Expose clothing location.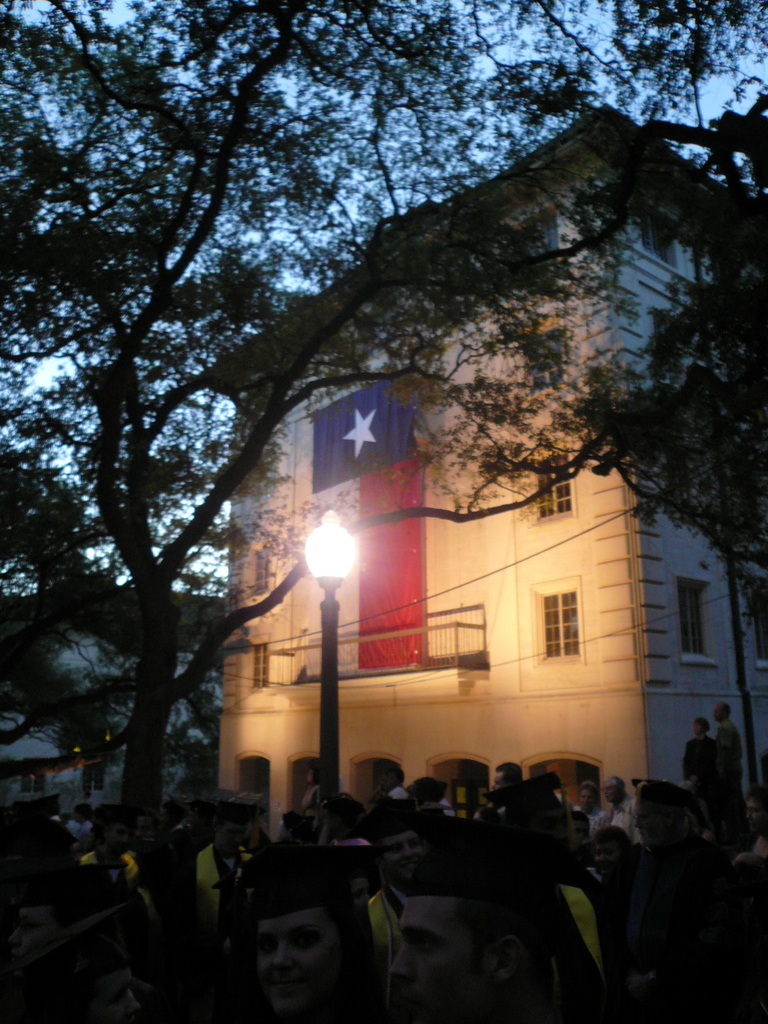
Exposed at [65, 818, 81, 846].
